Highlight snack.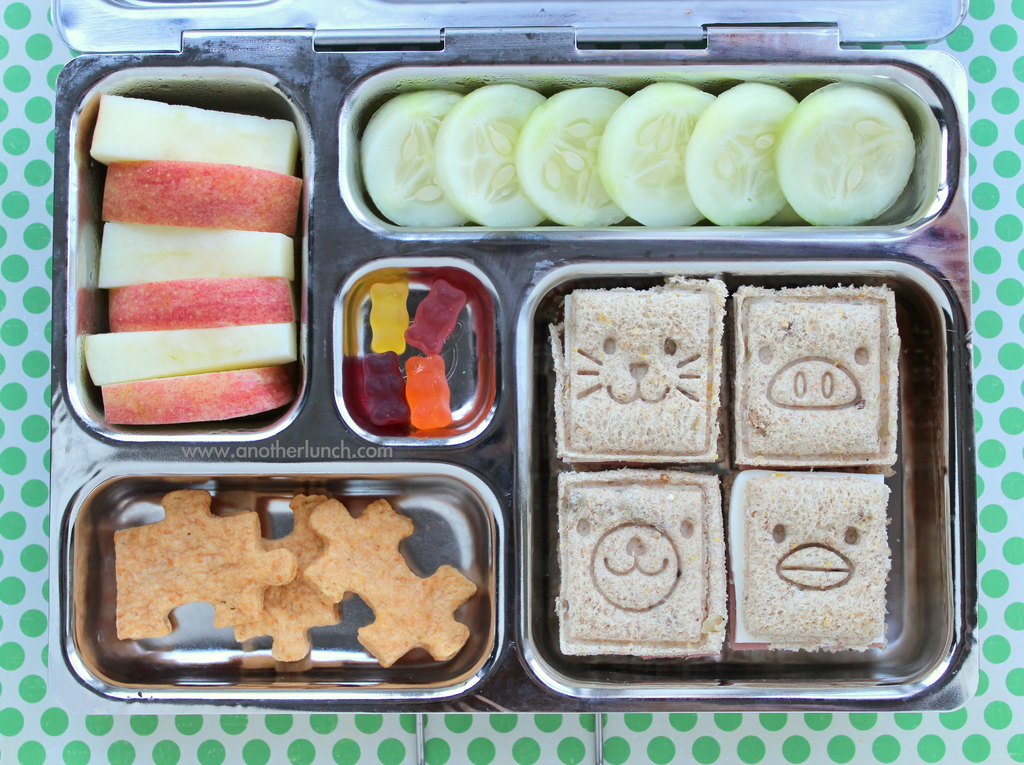
Highlighted region: 557 476 723 657.
